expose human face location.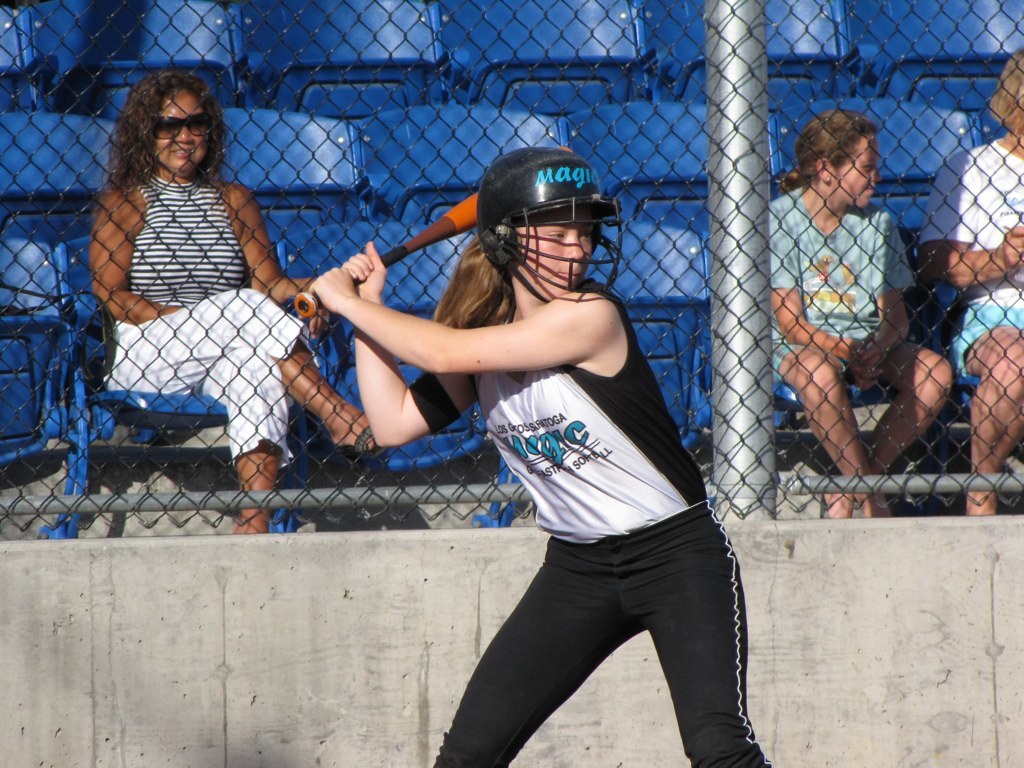
Exposed at locate(144, 86, 214, 187).
